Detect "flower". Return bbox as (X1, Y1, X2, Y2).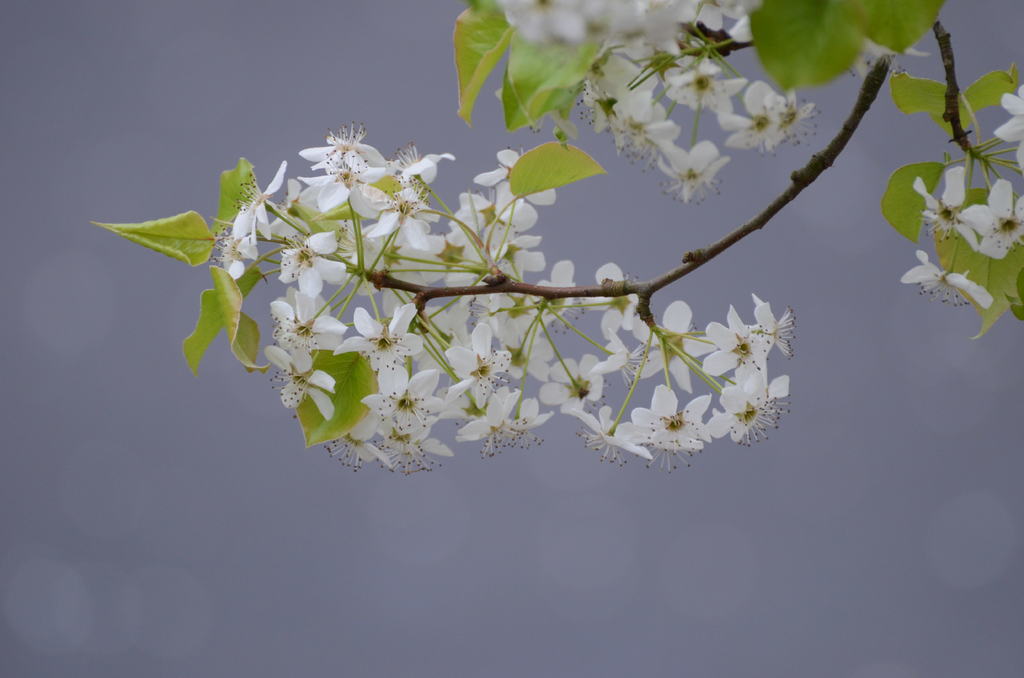
(899, 243, 998, 309).
